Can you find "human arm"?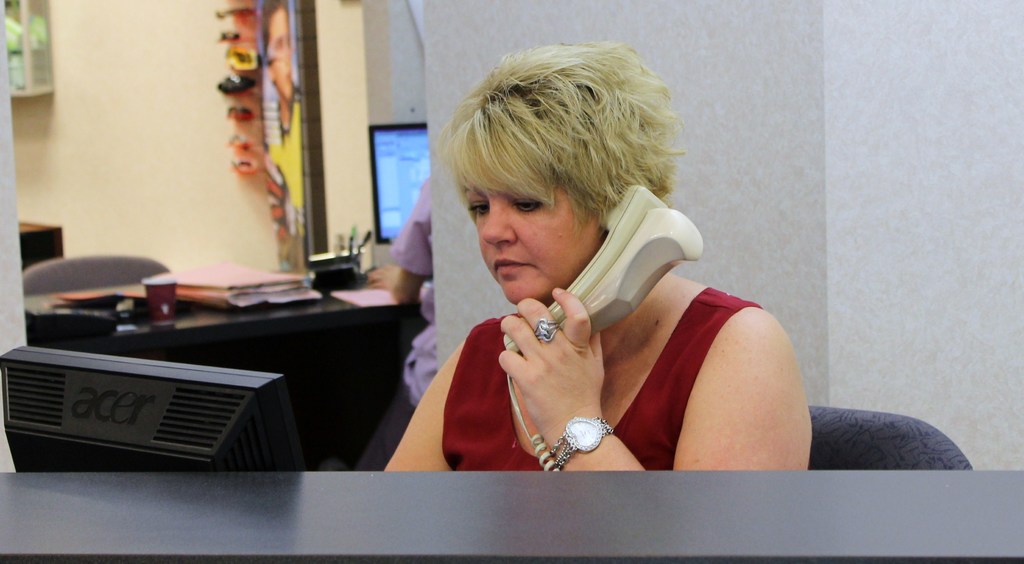
Yes, bounding box: x1=384, y1=341, x2=458, y2=476.
